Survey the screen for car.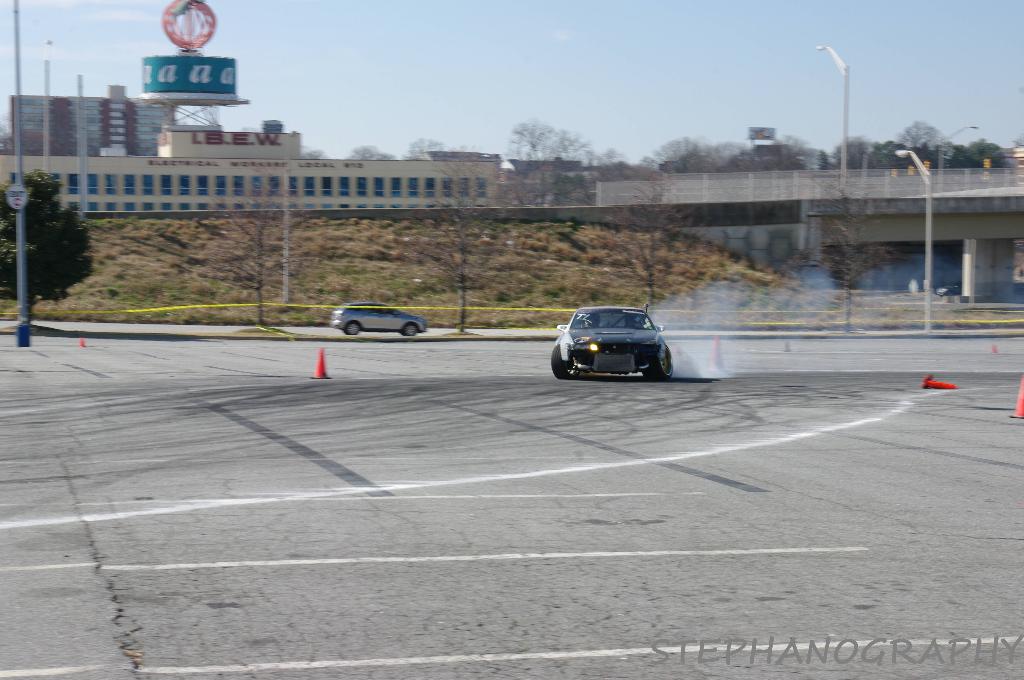
Survey found: [x1=330, y1=303, x2=428, y2=337].
